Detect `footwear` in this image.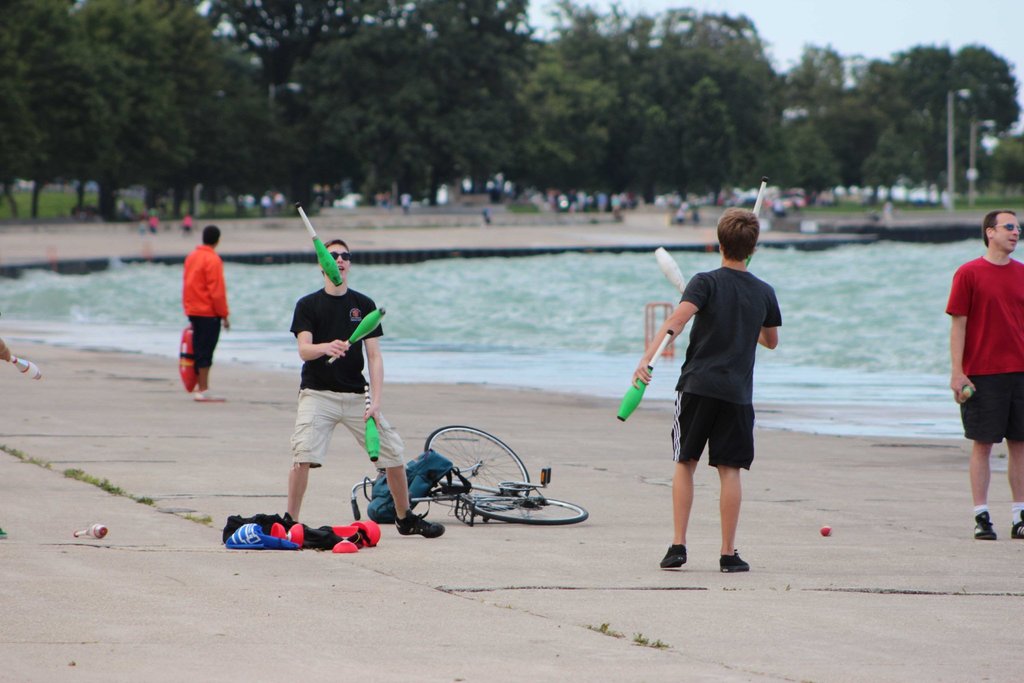
Detection: 394/507/445/539.
